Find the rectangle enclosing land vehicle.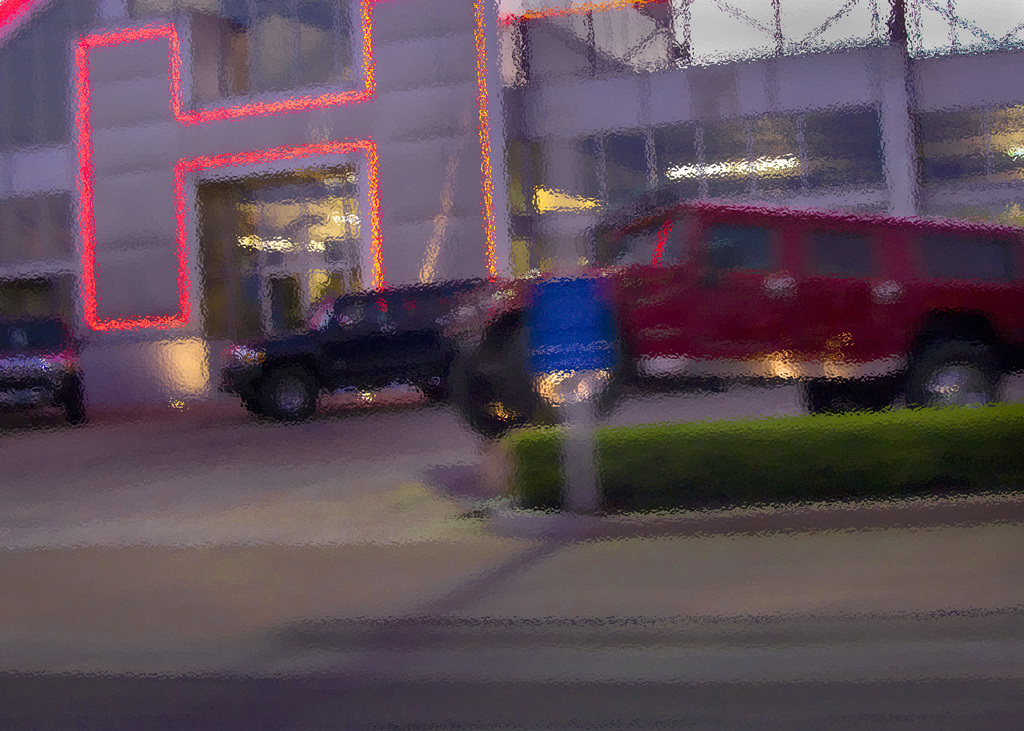
<box>221,280,499,416</box>.
